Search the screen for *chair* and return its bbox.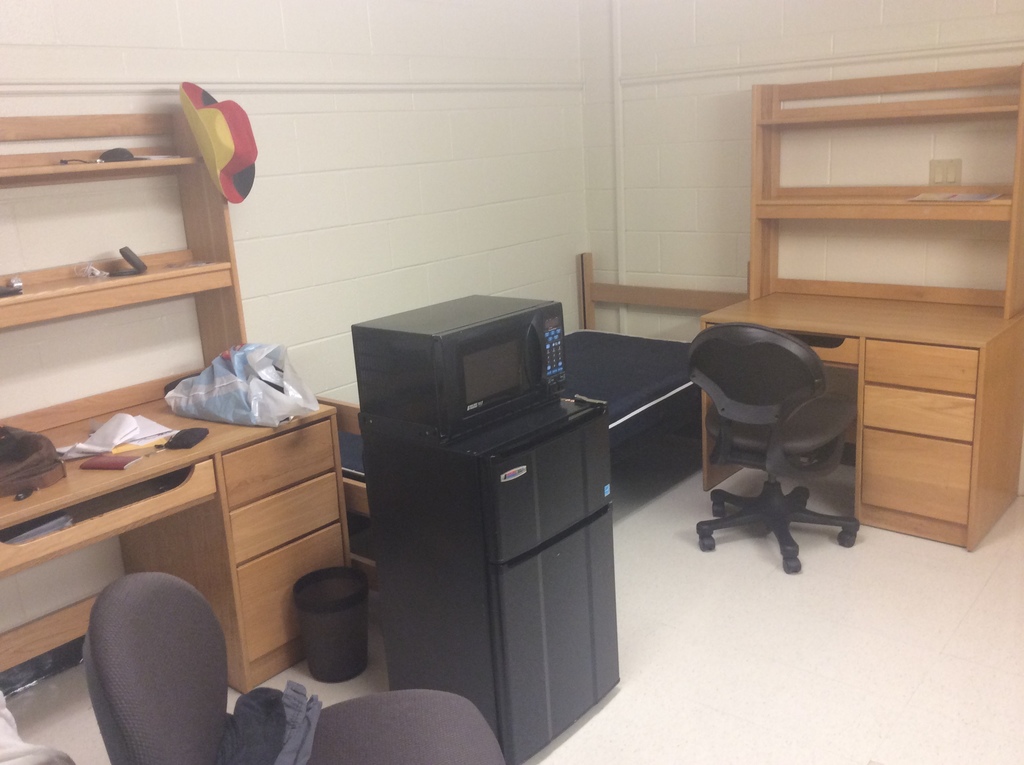
Found: (81,572,507,764).
